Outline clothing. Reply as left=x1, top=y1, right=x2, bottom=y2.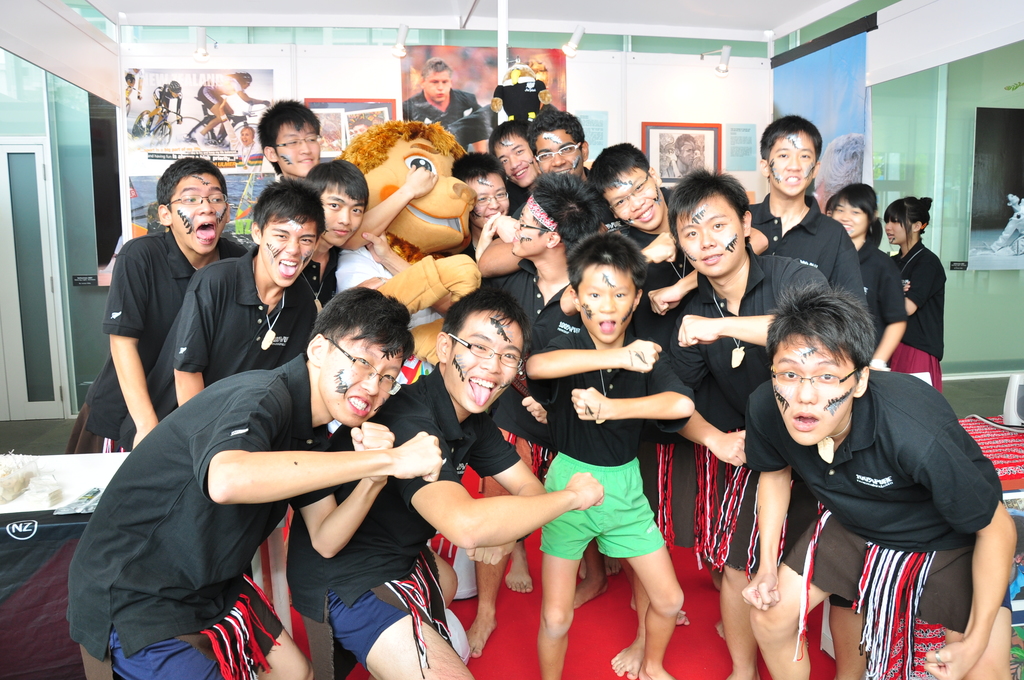
left=479, top=259, right=588, bottom=498.
